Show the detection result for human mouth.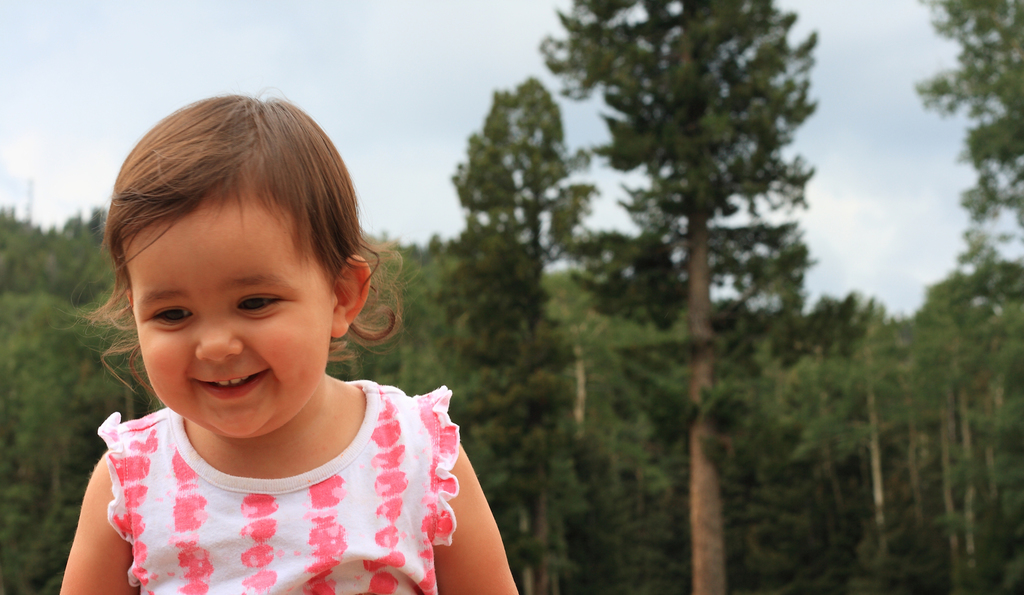
box=[191, 364, 276, 405].
